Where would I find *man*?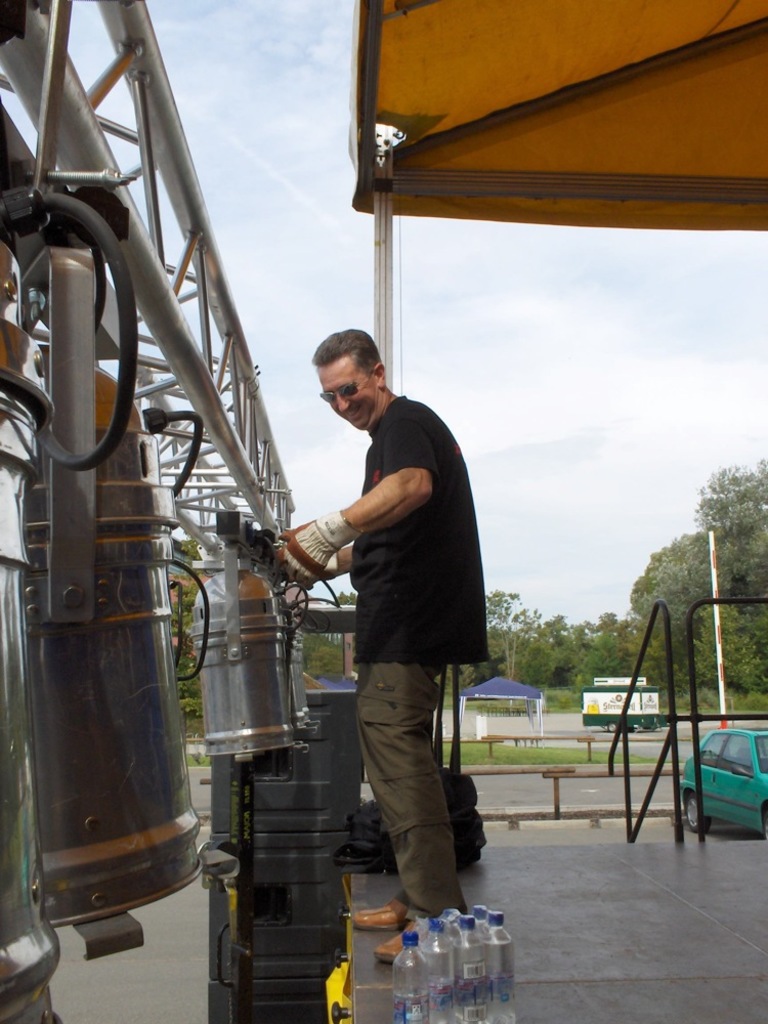
At 276/332/504/915.
